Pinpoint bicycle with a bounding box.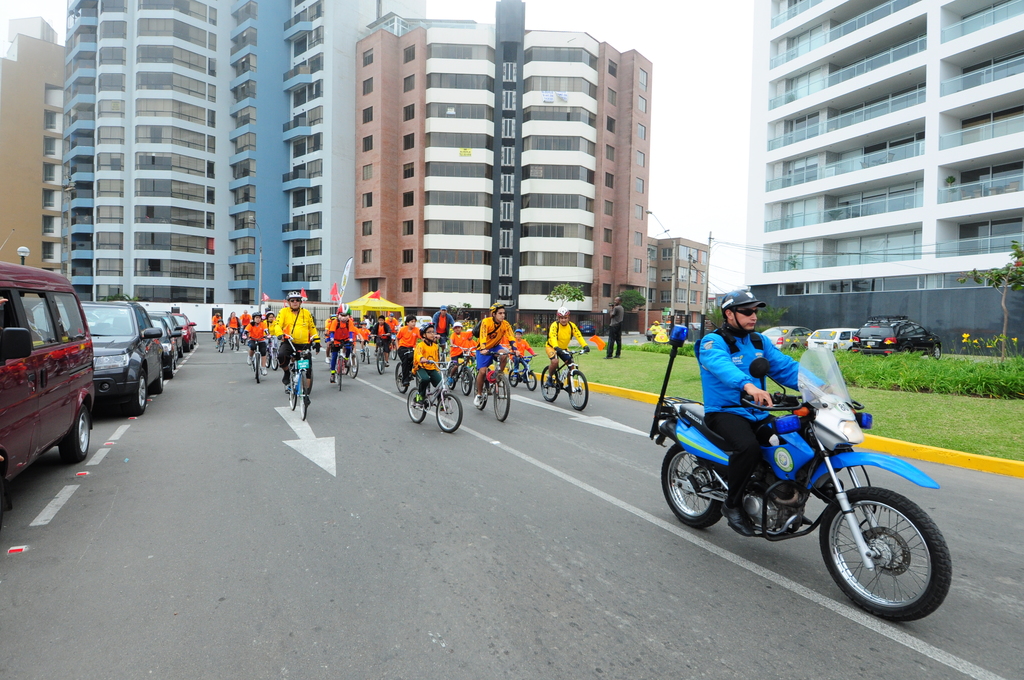
<region>243, 337, 262, 387</region>.
